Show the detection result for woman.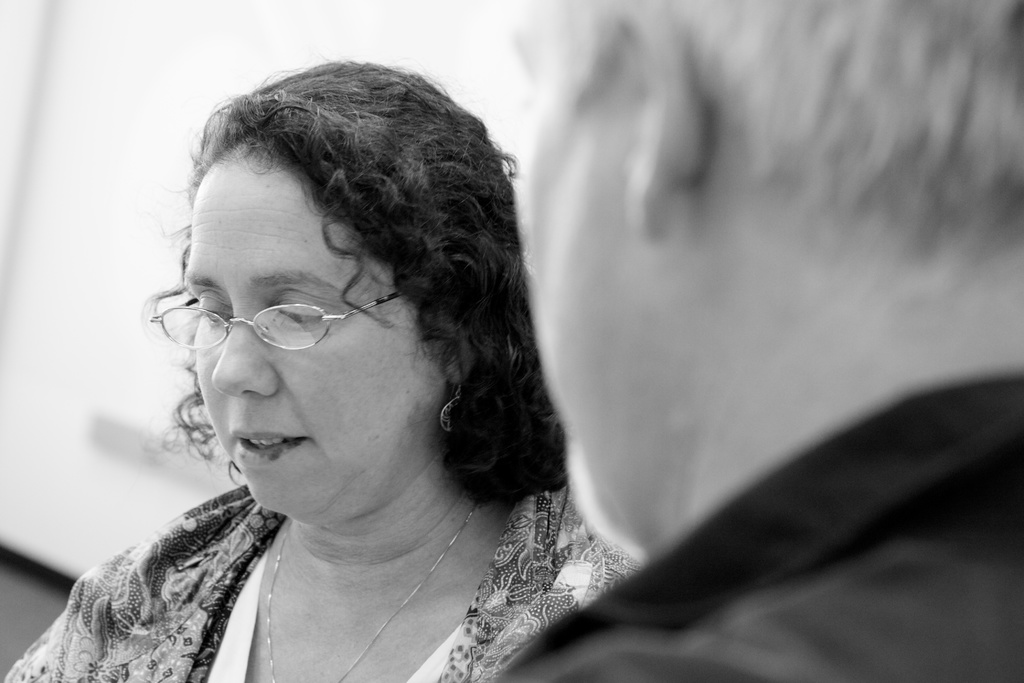
(x1=33, y1=54, x2=696, y2=682).
